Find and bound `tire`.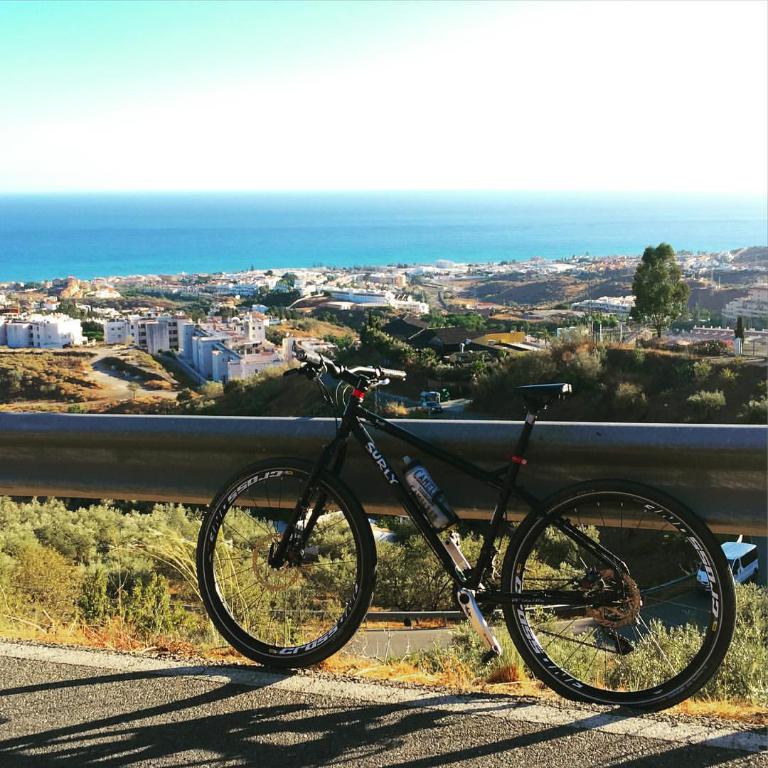
Bound: x1=197 y1=461 x2=369 y2=667.
